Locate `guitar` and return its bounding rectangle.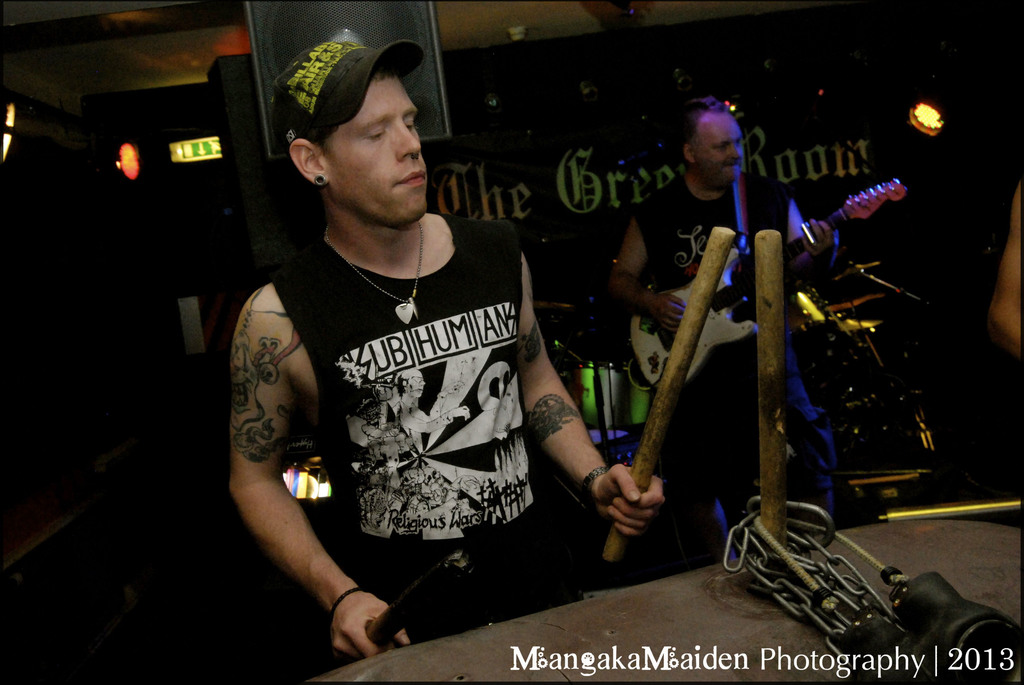
rect(731, 162, 910, 271).
